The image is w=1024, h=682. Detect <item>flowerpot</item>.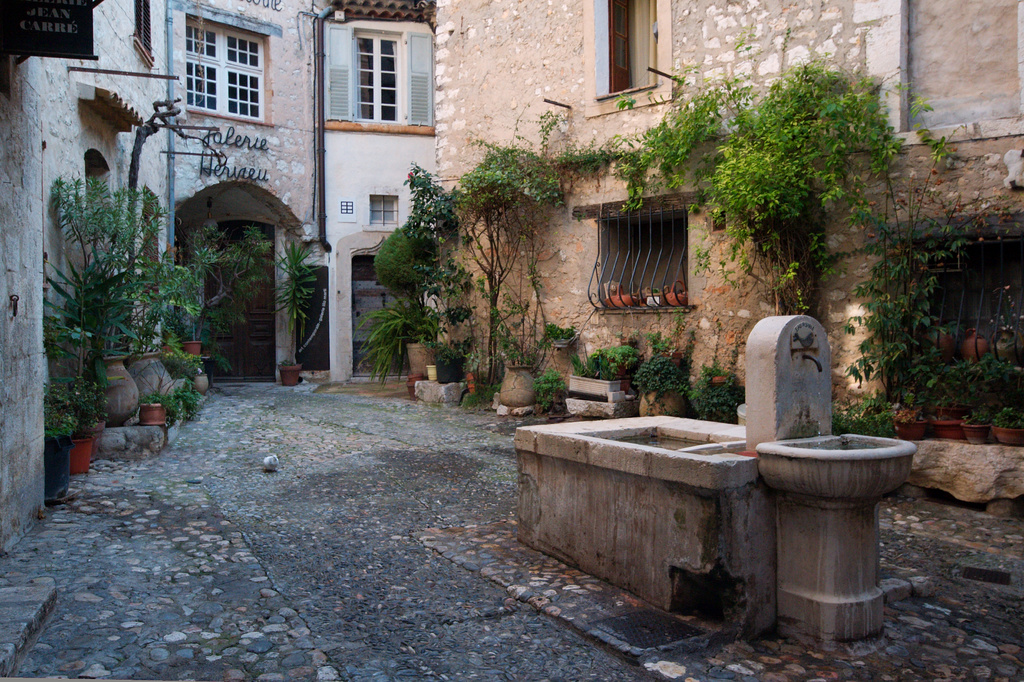
Detection: region(404, 338, 443, 392).
